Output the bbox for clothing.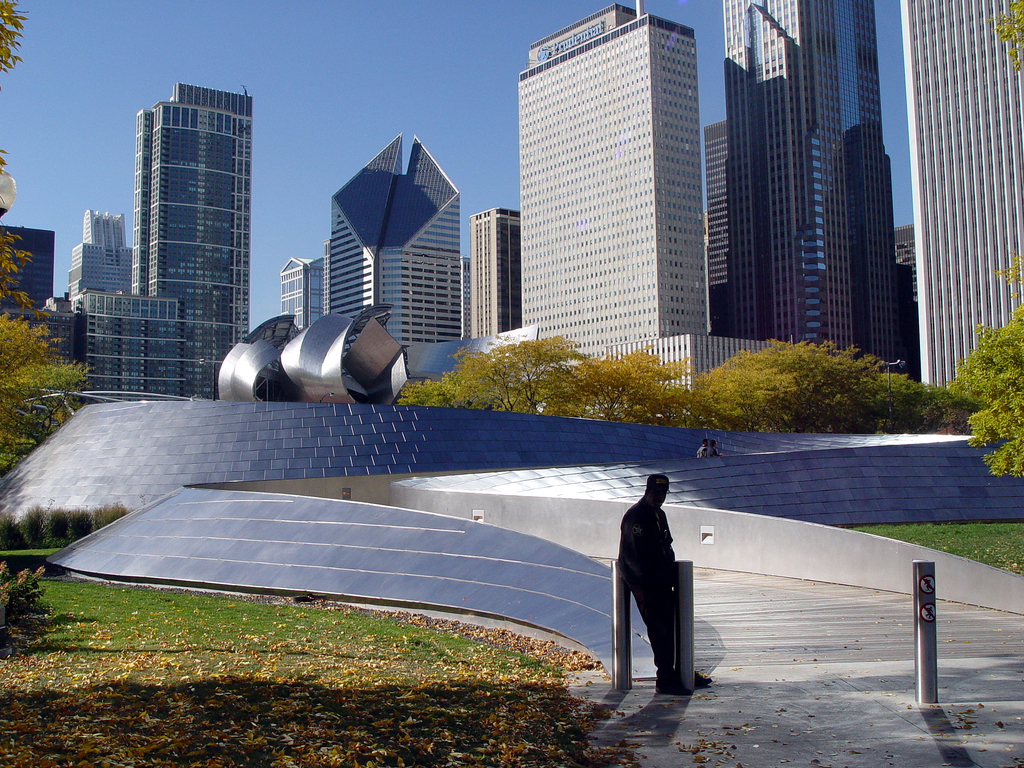
<bbox>609, 470, 705, 695</bbox>.
